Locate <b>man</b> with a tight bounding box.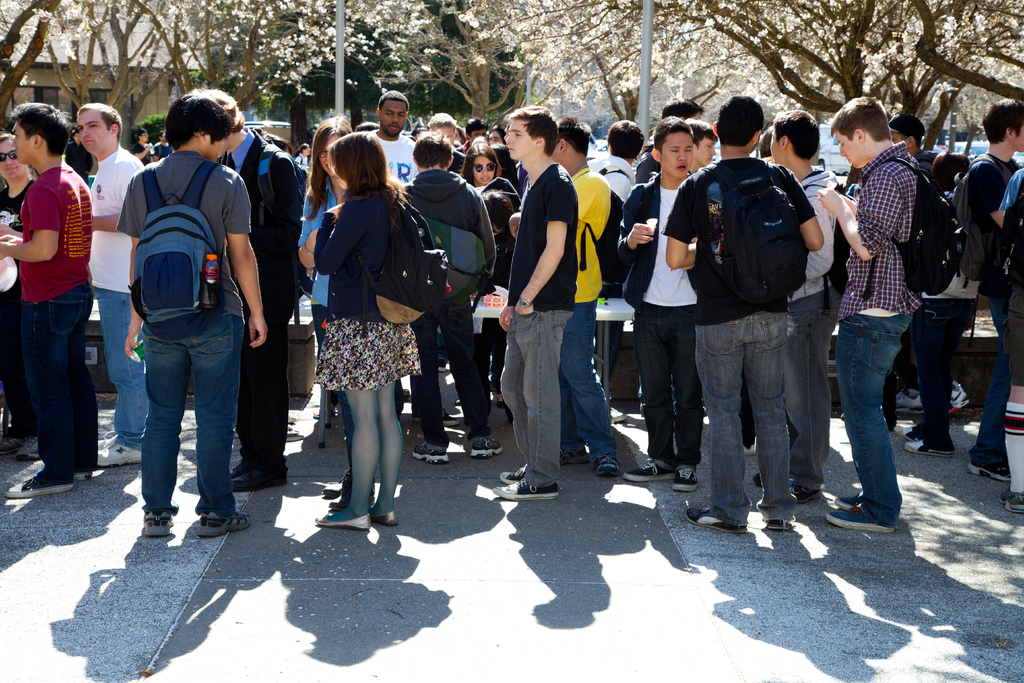
(x1=74, y1=106, x2=145, y2=470).
